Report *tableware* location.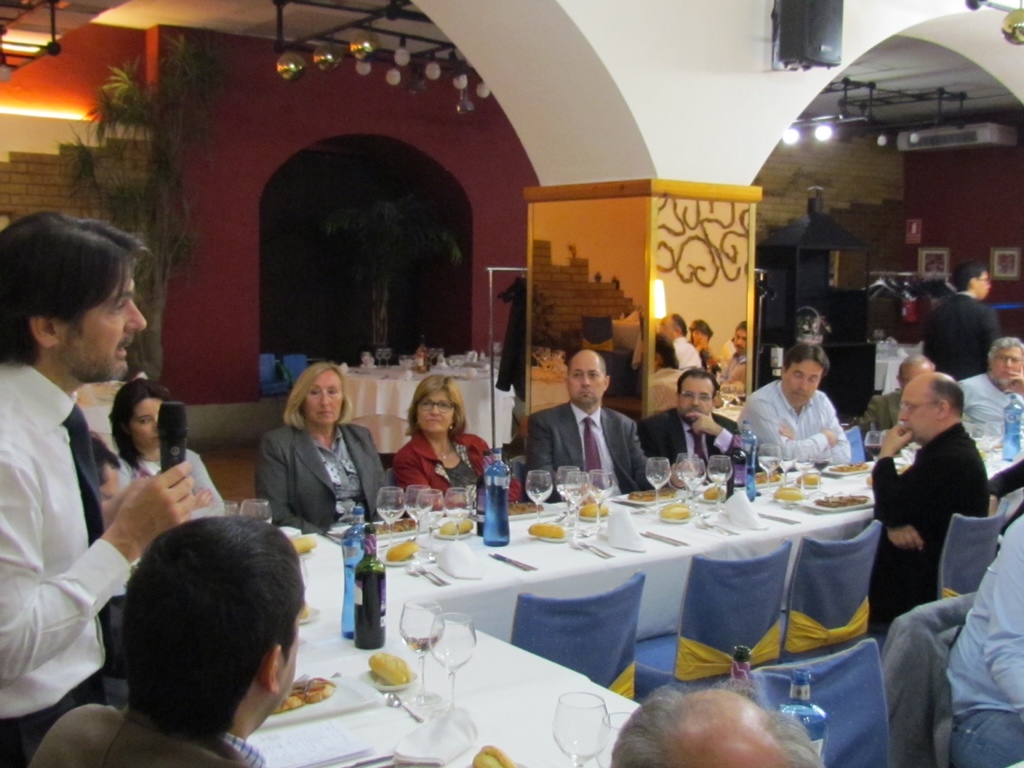
Report: (left=636, top=527, right=682, bottom=548).
